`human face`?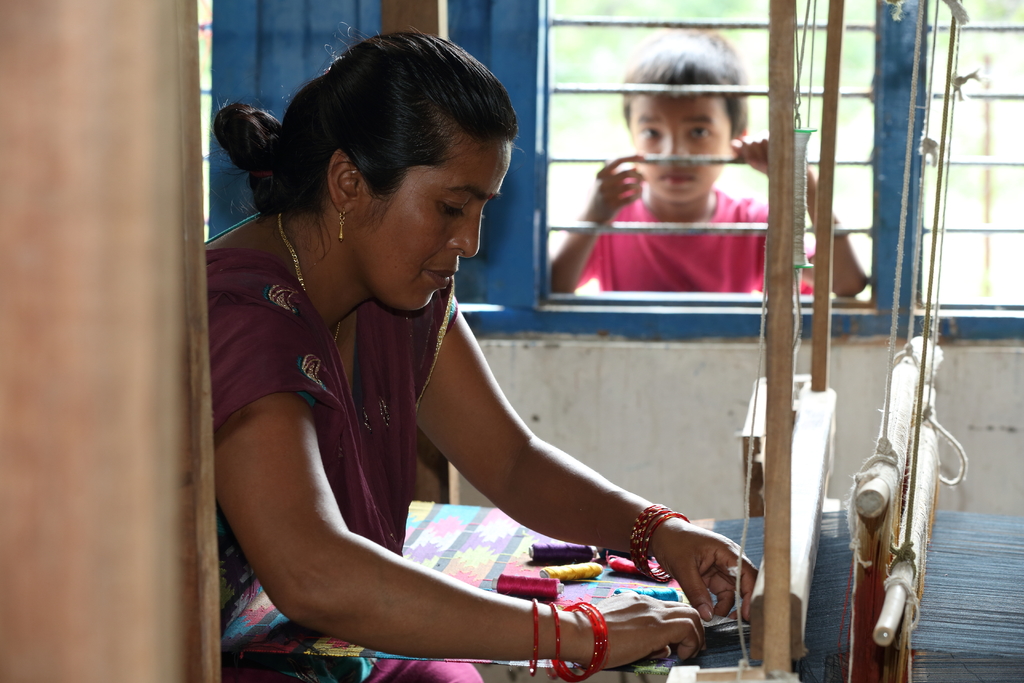
[625, 92, 730, 202]
